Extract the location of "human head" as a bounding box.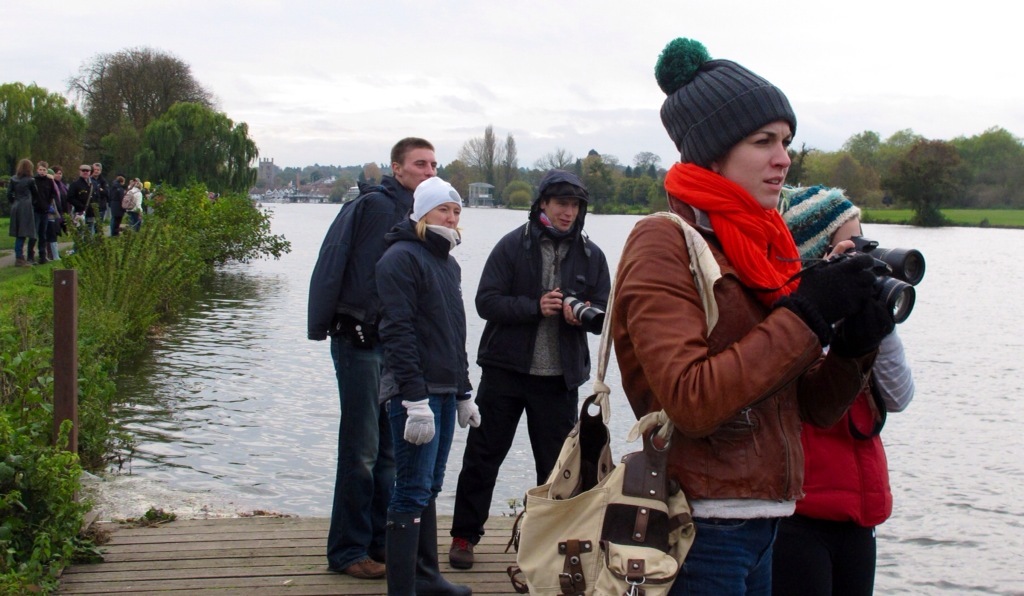
(94, 163, 101, 175).
